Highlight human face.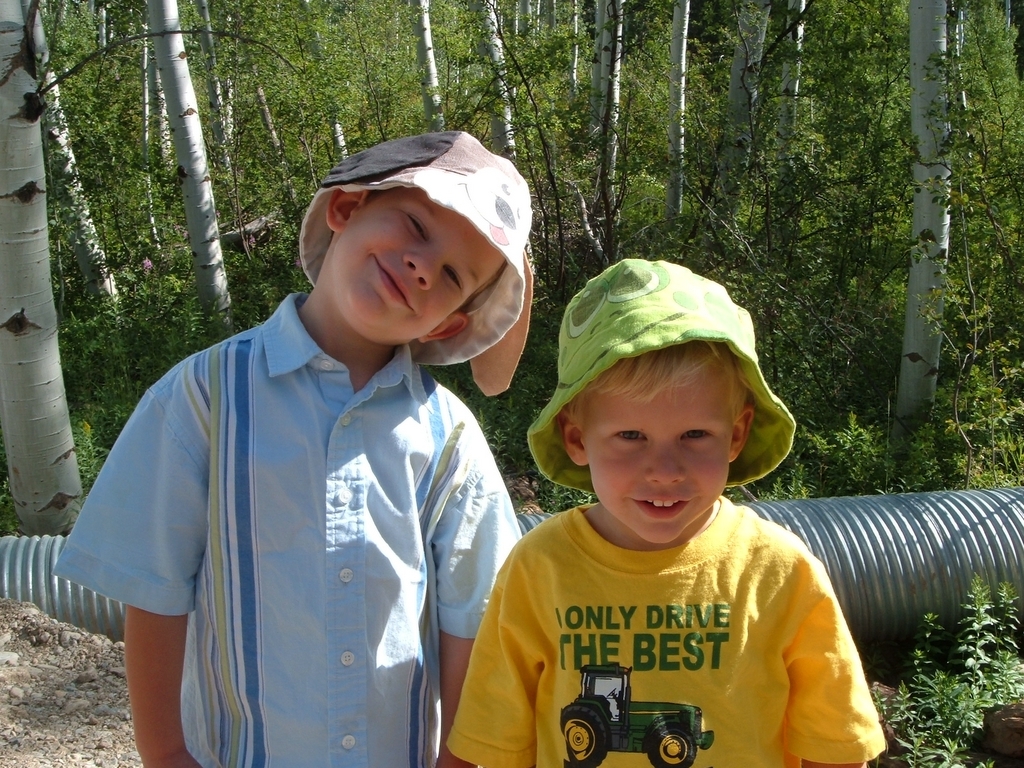
Highlighted region: bbox=[354, 216, 512, 325].
